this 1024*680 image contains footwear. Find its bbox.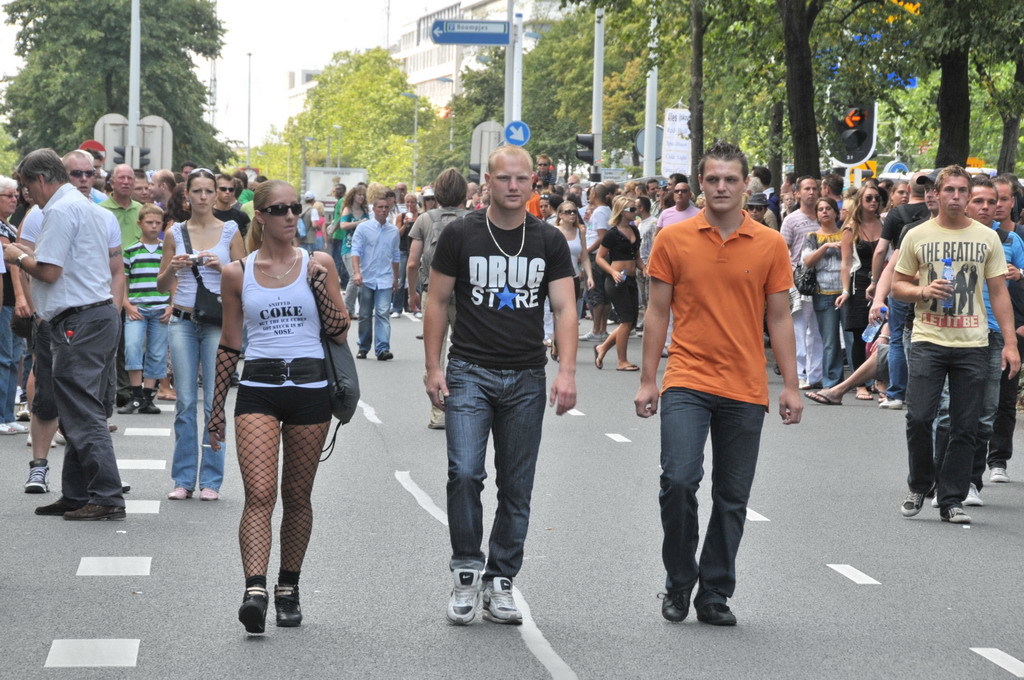
pyautogui.locateOnScreen(198, 485, 215, 498).
